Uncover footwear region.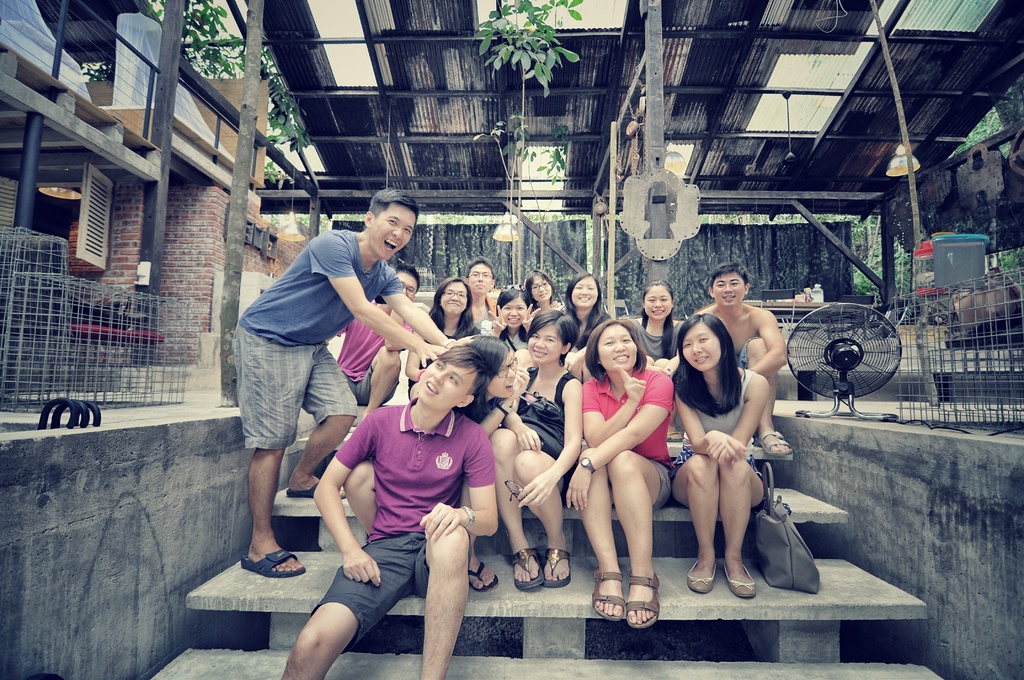
Uncovered: <region>588, 571, 624, 623</region>.
